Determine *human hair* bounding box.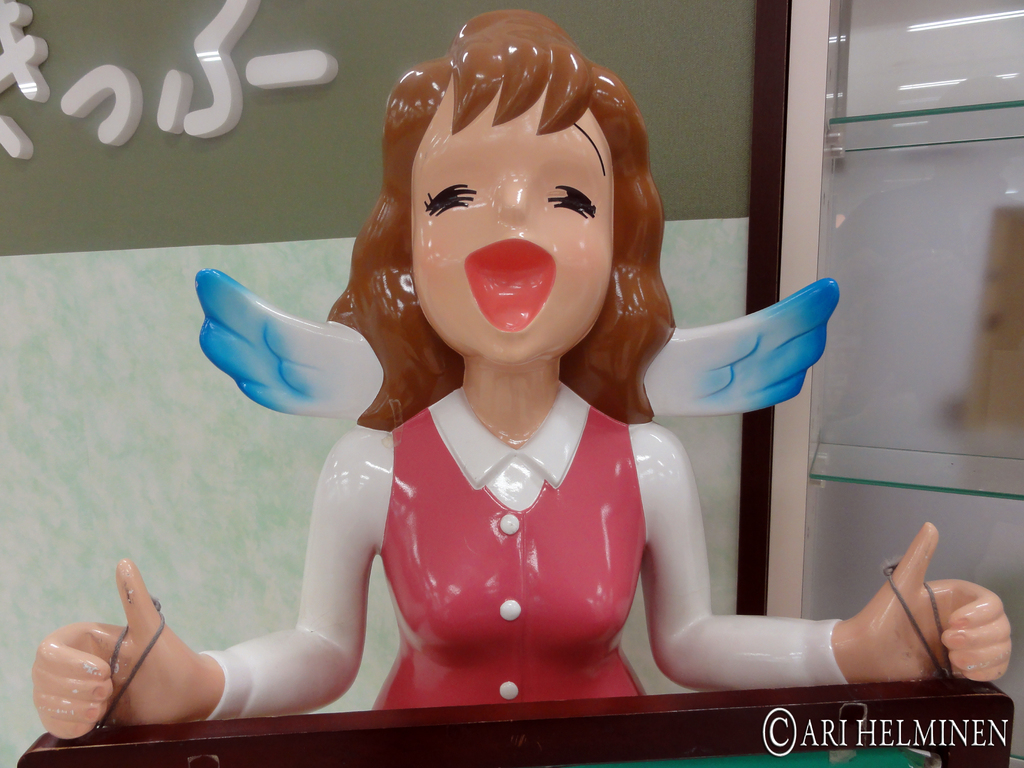
Determined: region(352, 12, 668, 397).
